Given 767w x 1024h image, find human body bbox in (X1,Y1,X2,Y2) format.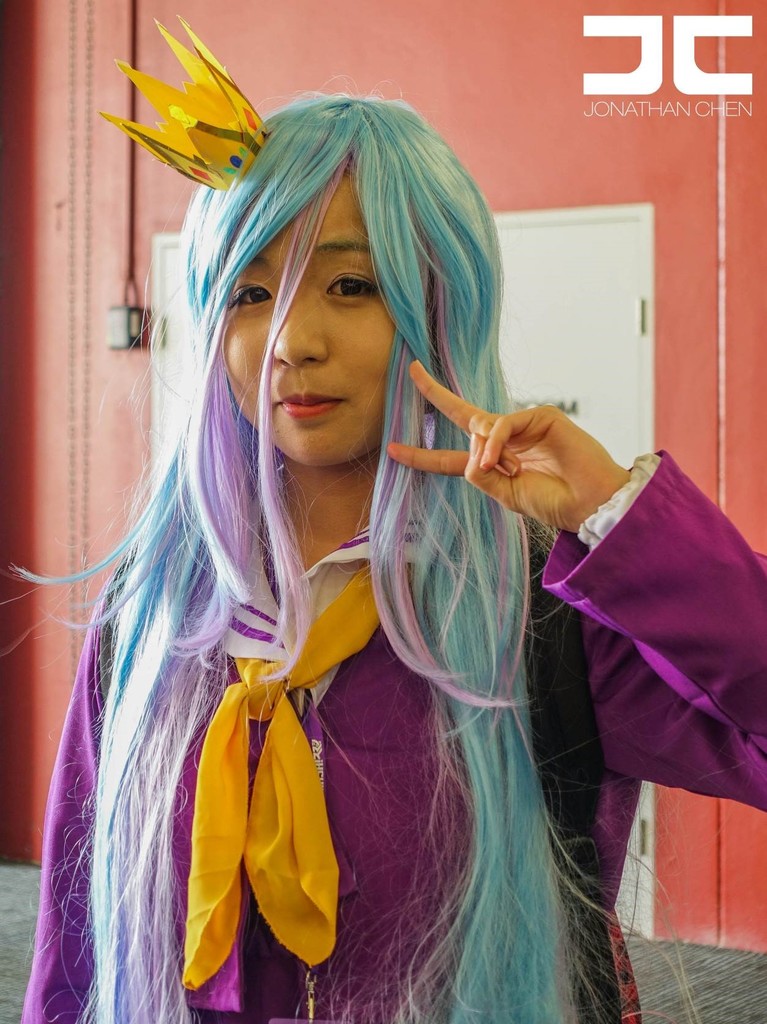
(47,89,687,1023).
